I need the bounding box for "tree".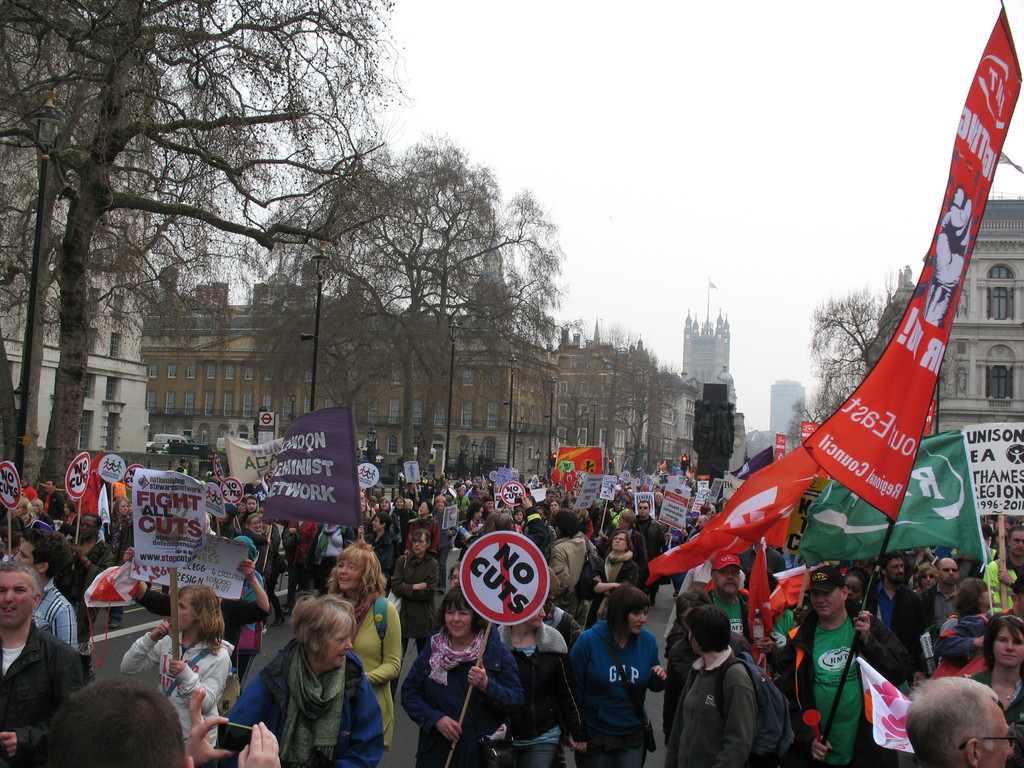
Here it is: select_region(552, 378, 586, 454).
